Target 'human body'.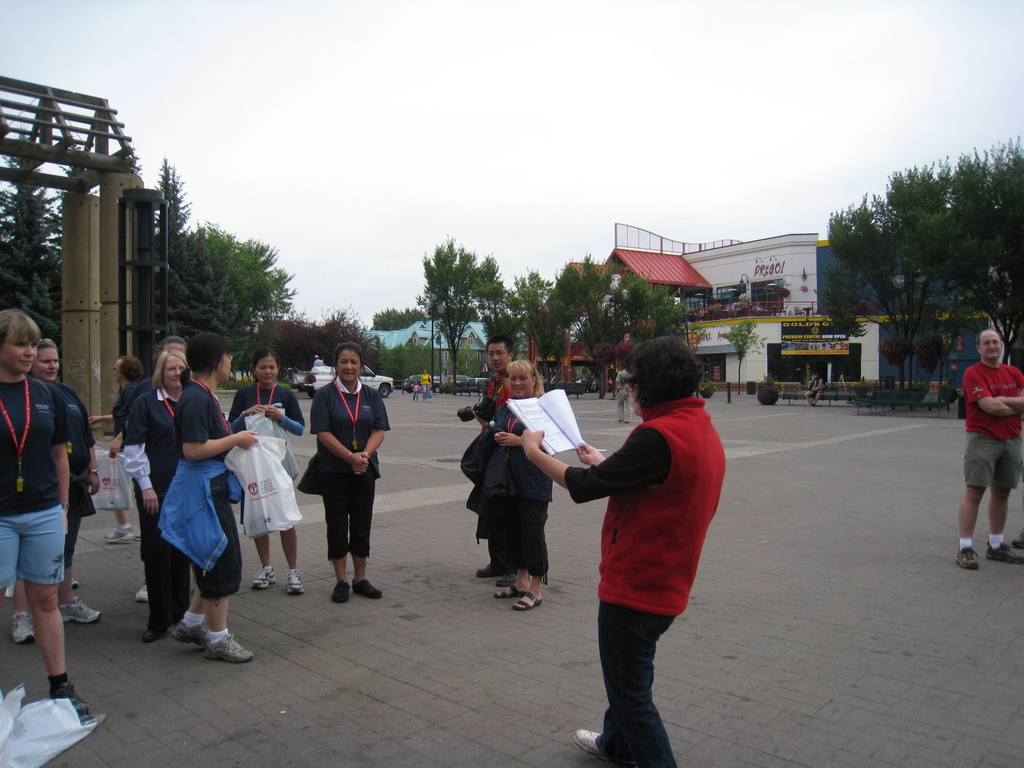
Target region: crop(18, 376, 104, 646).
